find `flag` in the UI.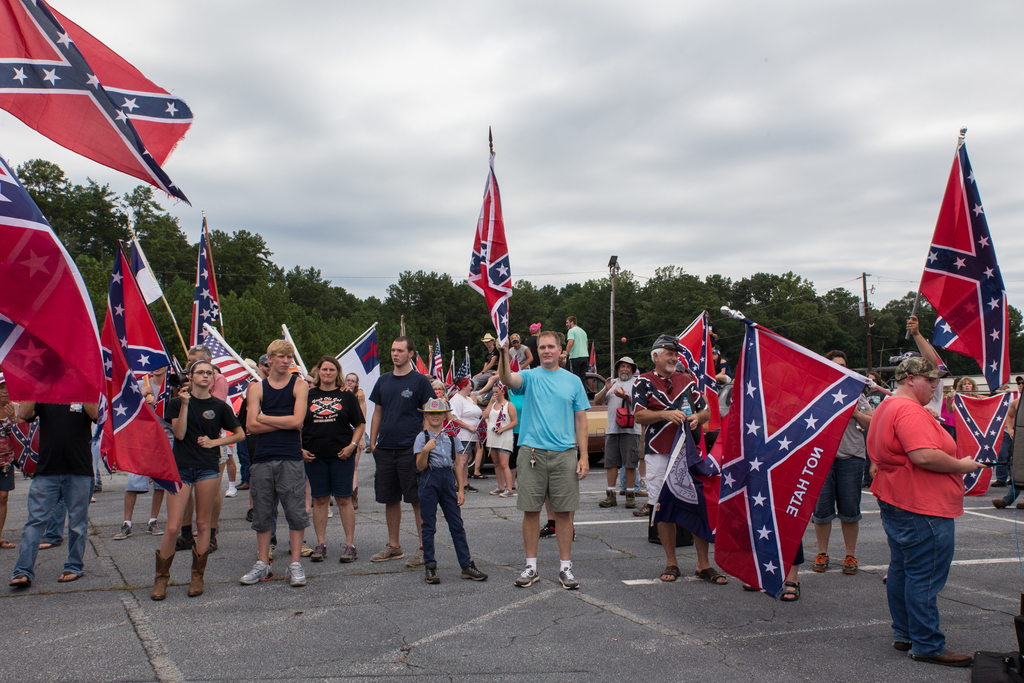
UI element at Rect(126, 235, 163, 317).
